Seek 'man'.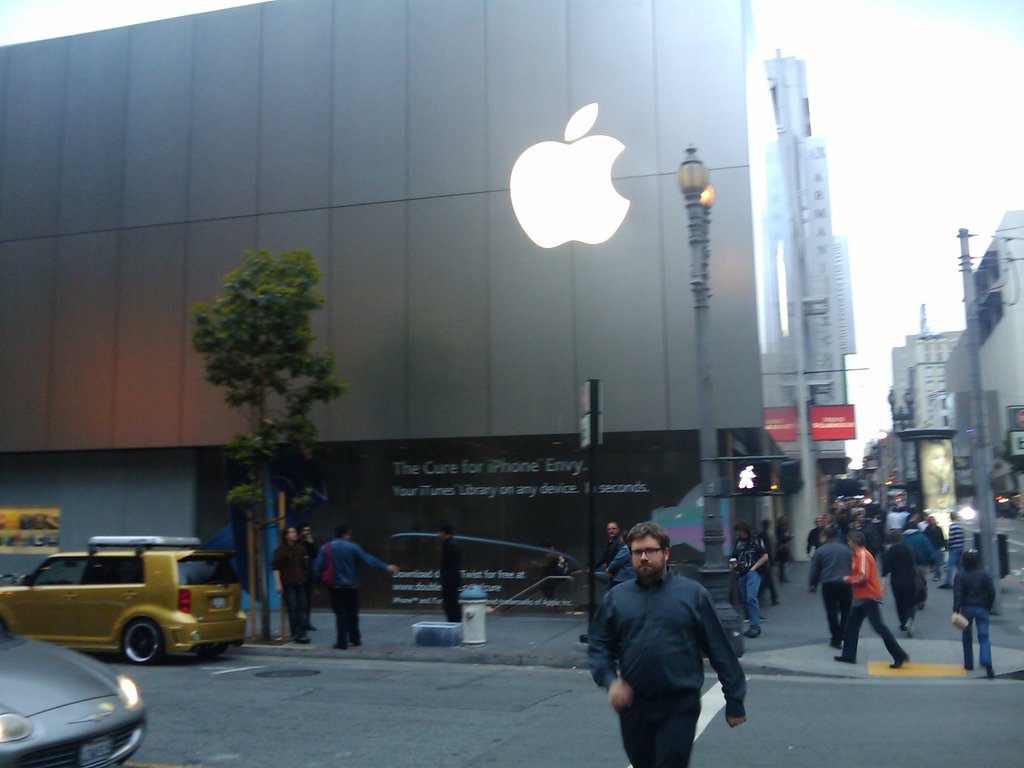
(833,529,908,673).
